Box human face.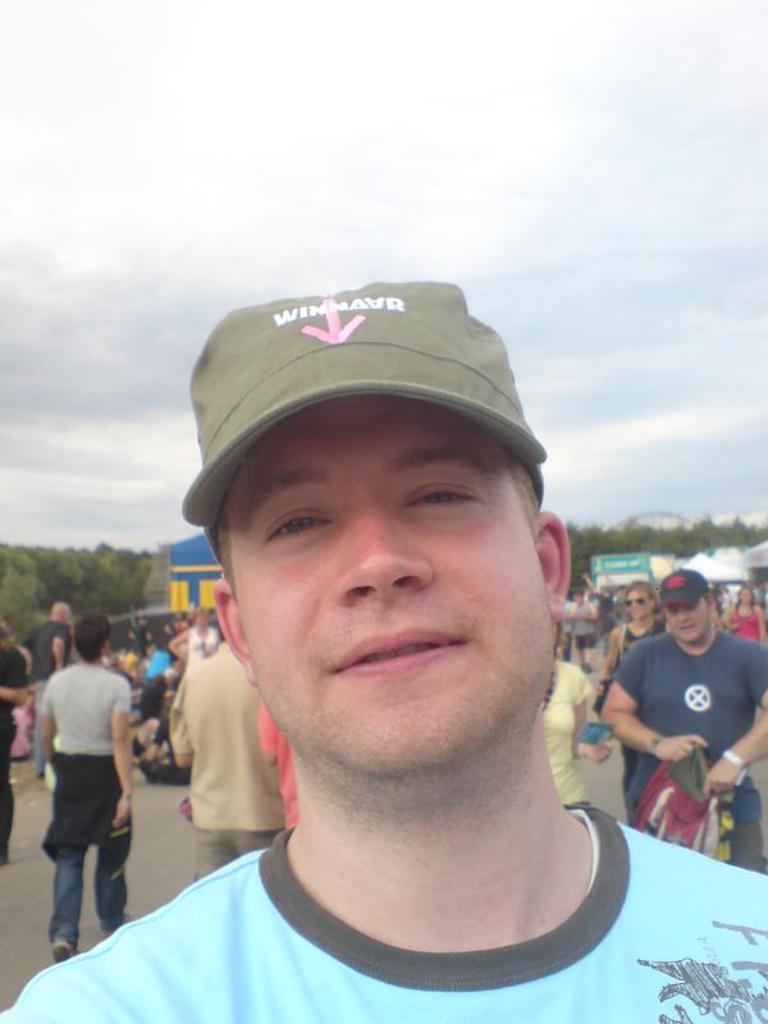
select_region(634, 590, 676, 640).
